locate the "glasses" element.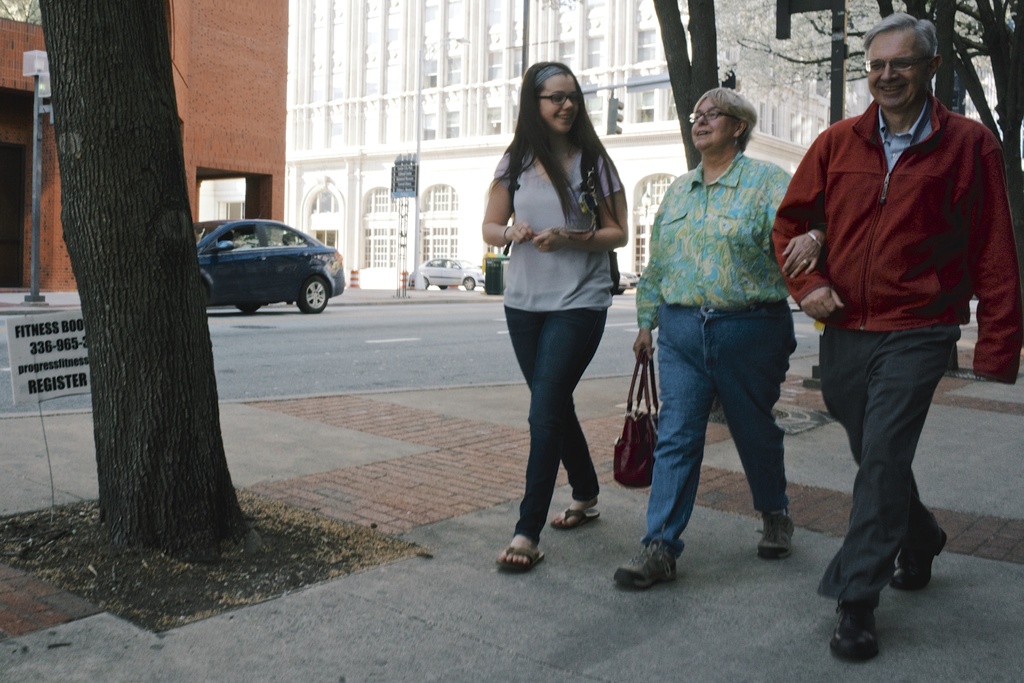
Element bbox: select_region(683, 109, 746, 124).
